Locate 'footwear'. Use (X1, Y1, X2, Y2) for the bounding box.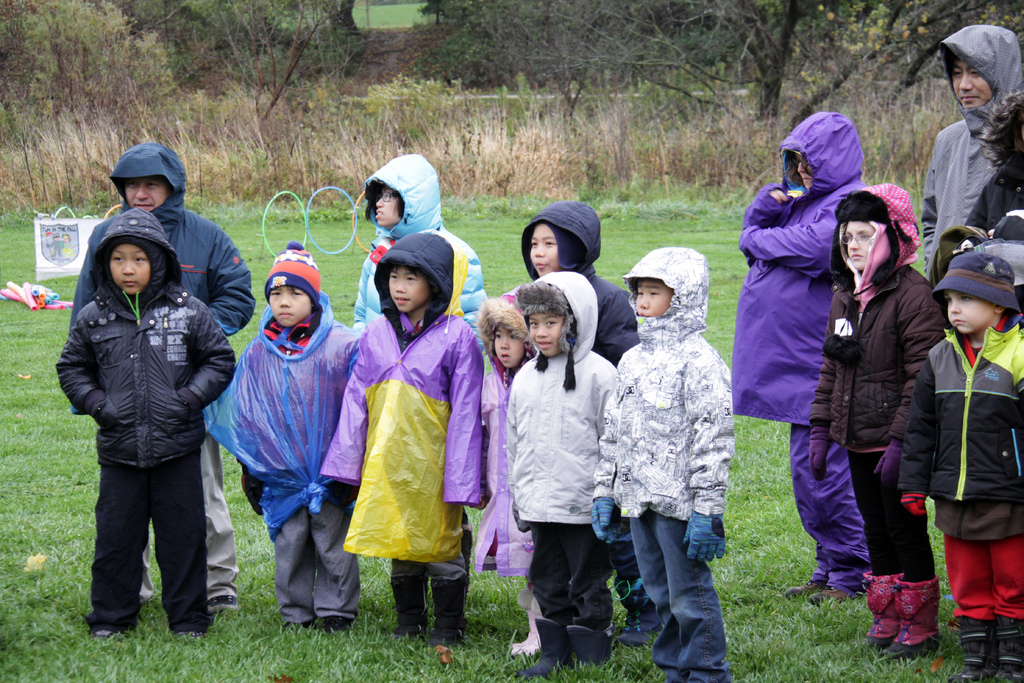
(422, 570, 472, 656).
